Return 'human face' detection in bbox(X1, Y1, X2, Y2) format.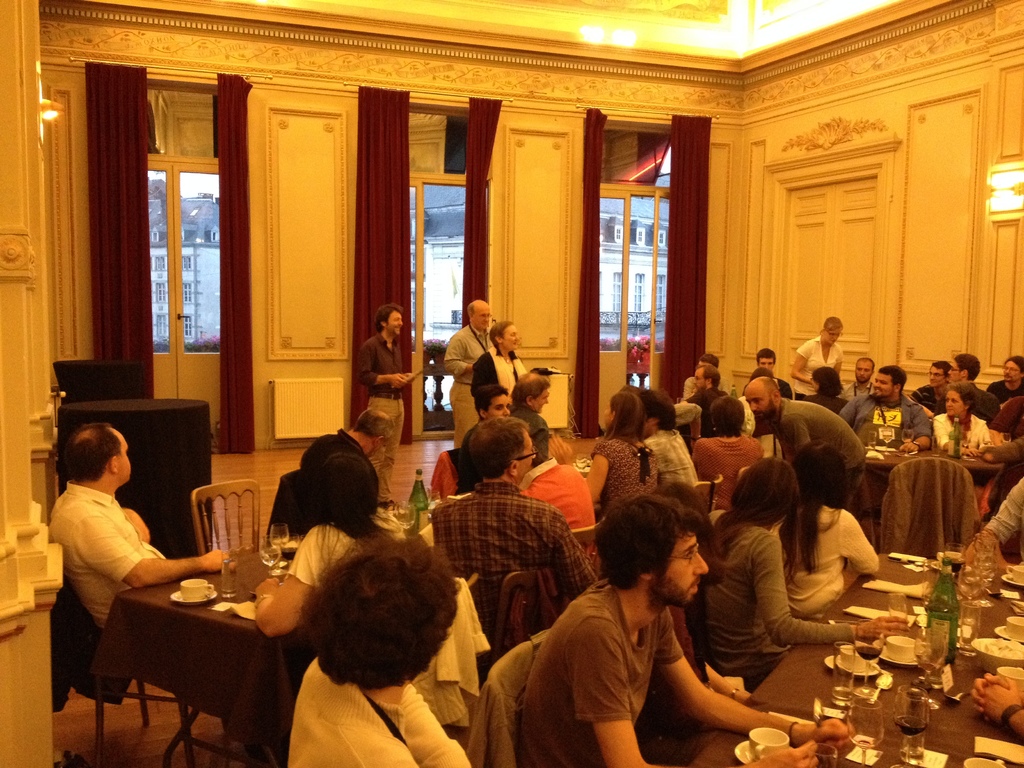
bbox(872, 374, 892, 397).
